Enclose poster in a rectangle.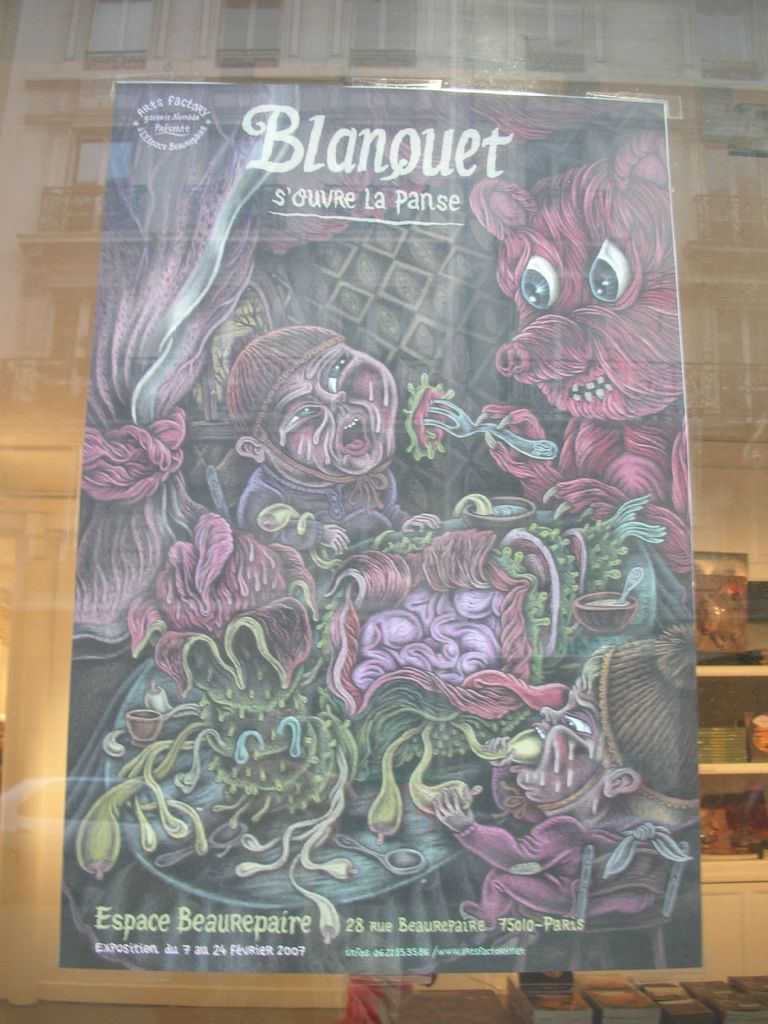
{"left": 62, "top": 79, "right": 703, "bottom": 972}.
